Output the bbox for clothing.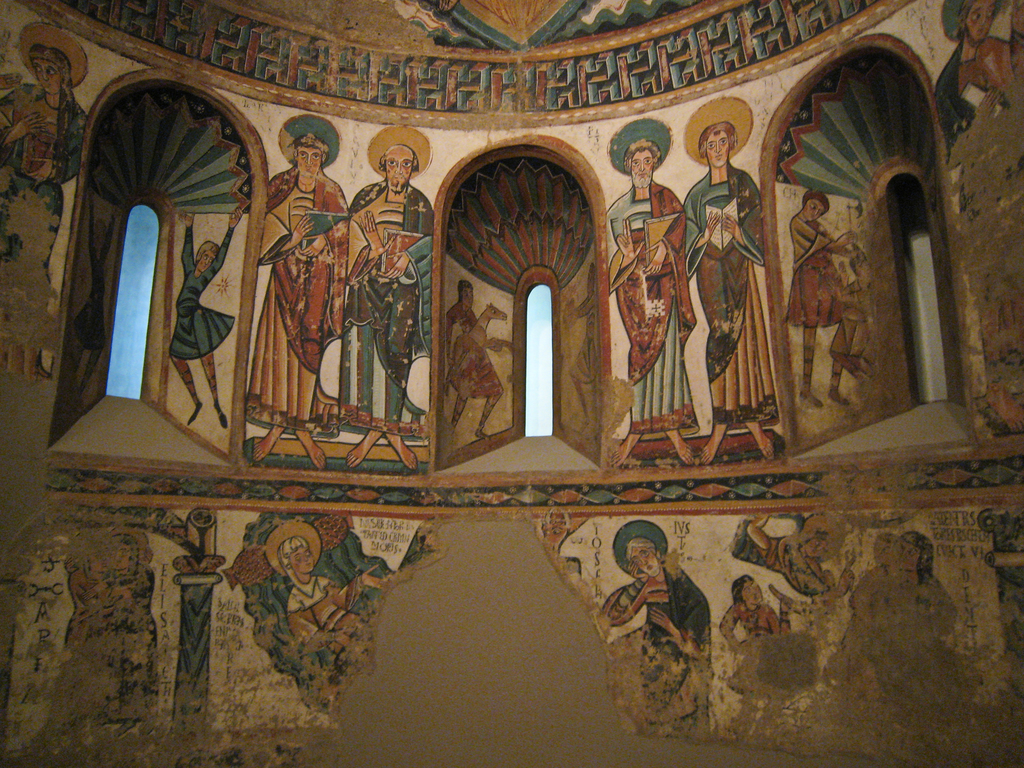
(728,518,836,601).
